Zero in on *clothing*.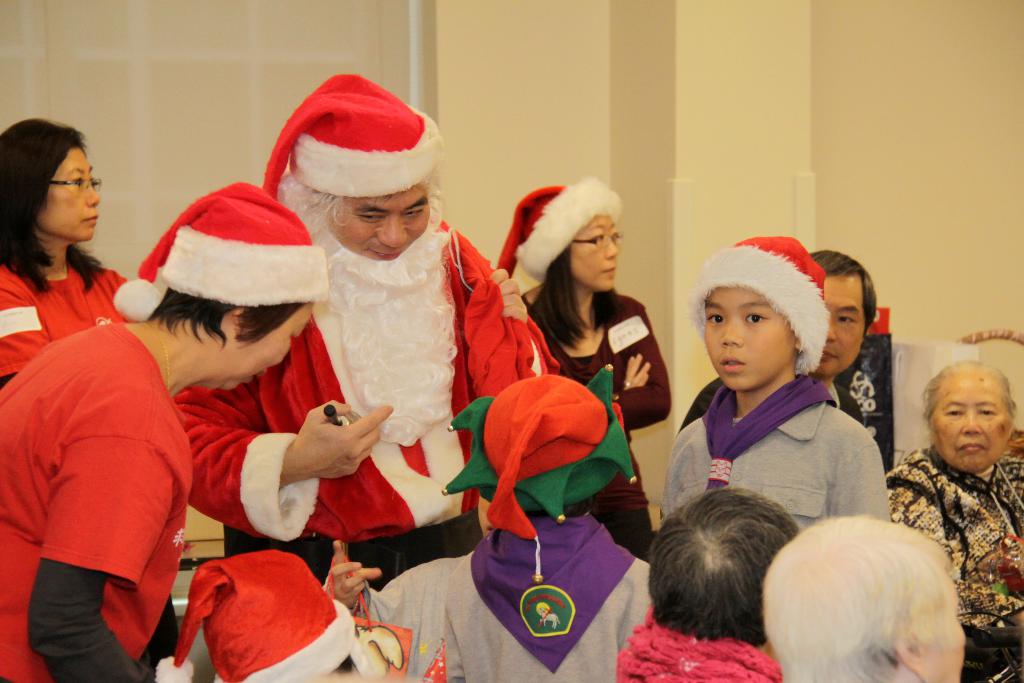
Zeroed in: 0, 316, 191, 682.
